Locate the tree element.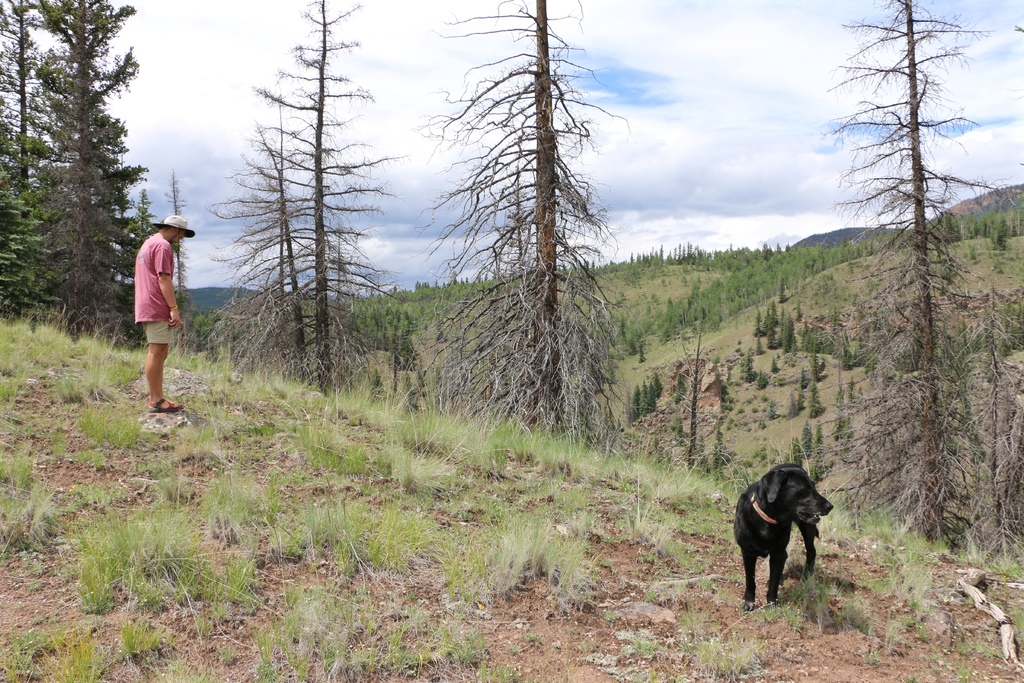
Element bbox: [left=830, top=375, right=865, bottom=443].
